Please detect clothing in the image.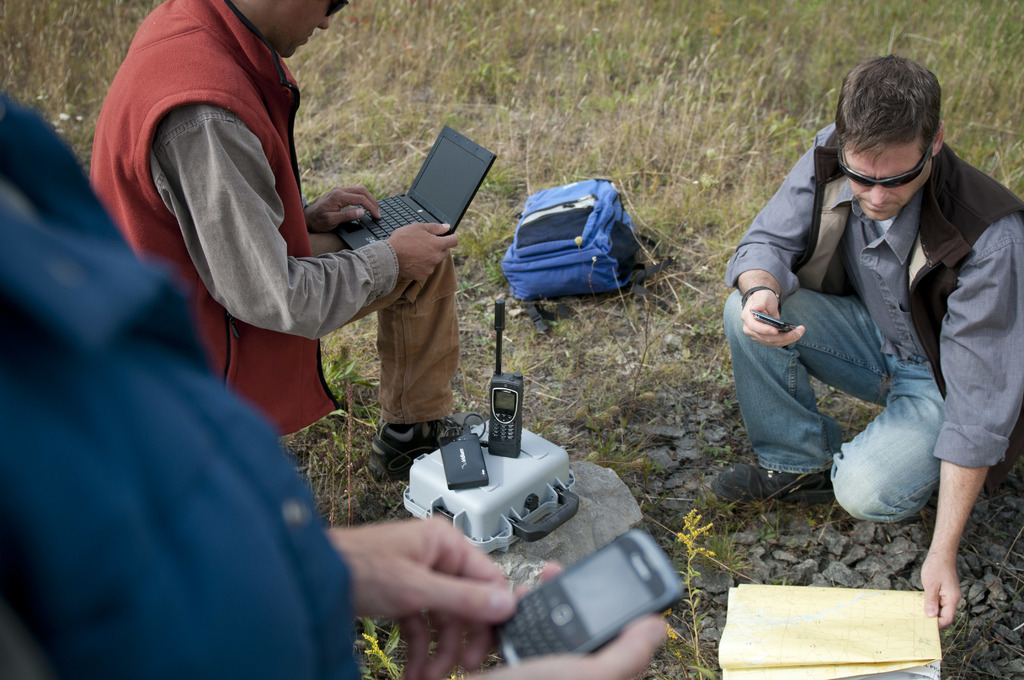
88 0 460 439.
